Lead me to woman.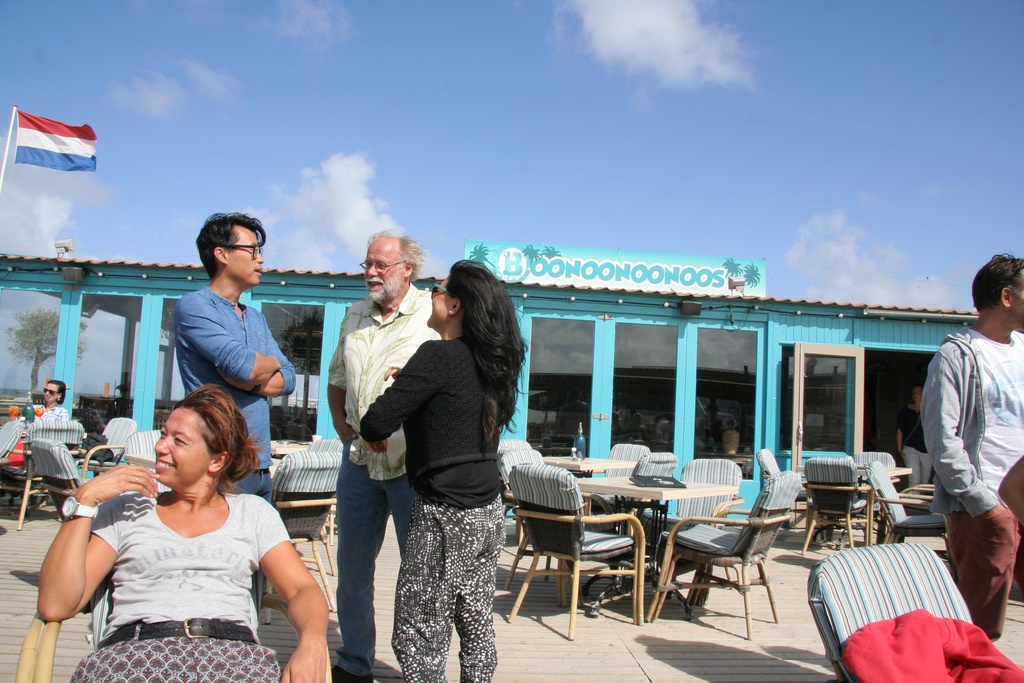
Lead to (353, 257, 531, 682).
